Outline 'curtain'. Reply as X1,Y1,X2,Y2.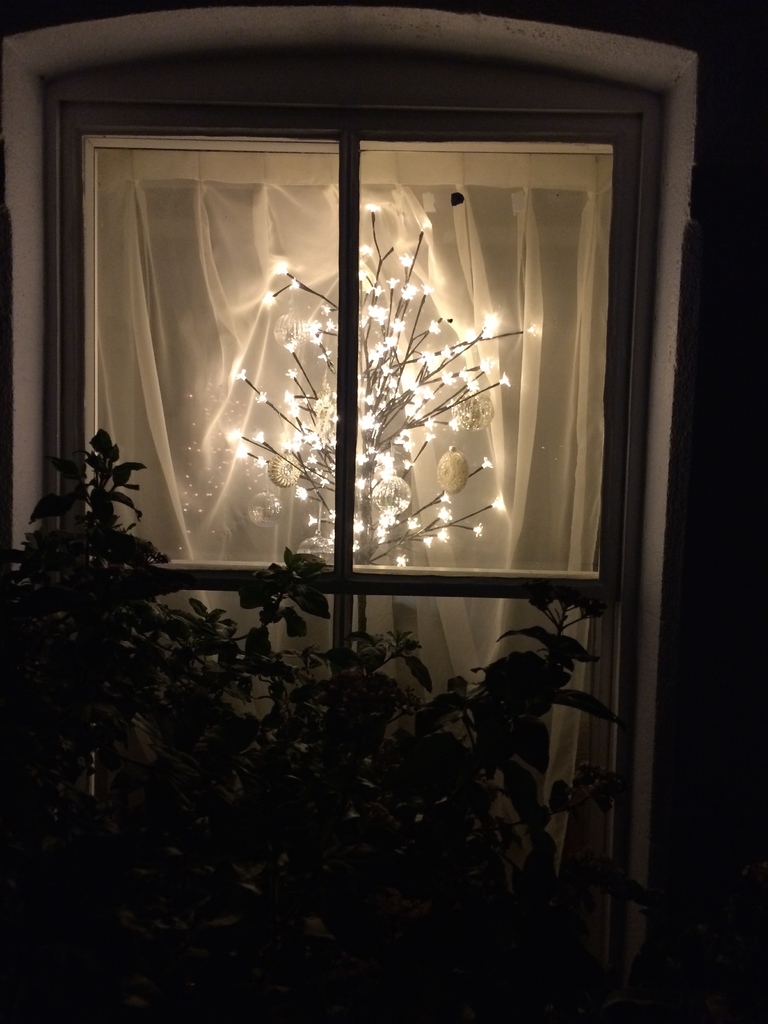
90,134,620,874.
